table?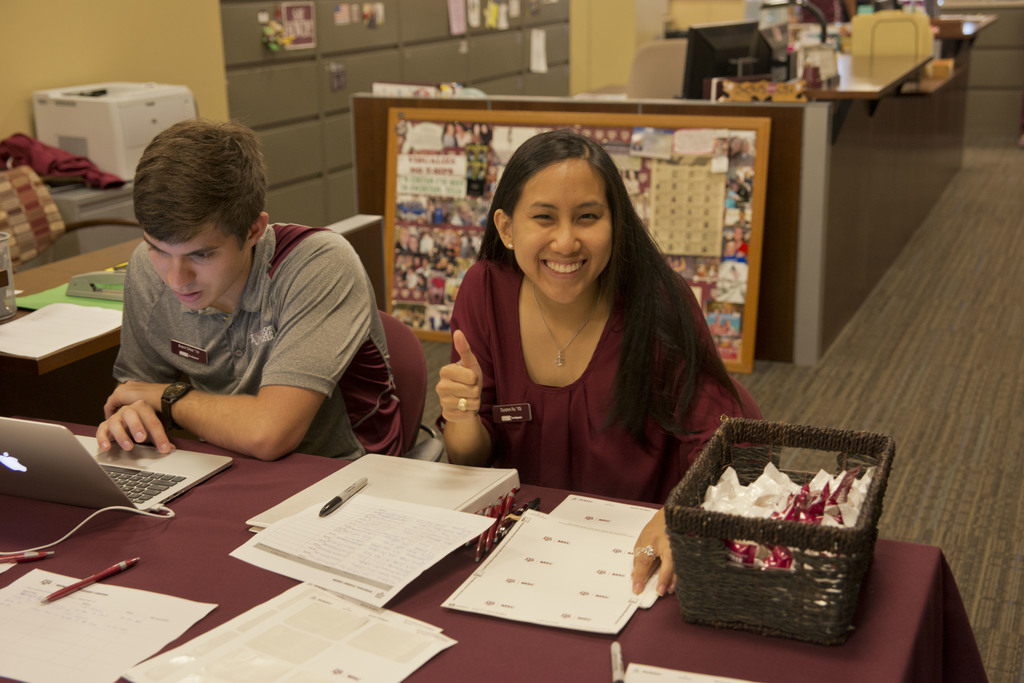
box(0, 424, 987, 682)
